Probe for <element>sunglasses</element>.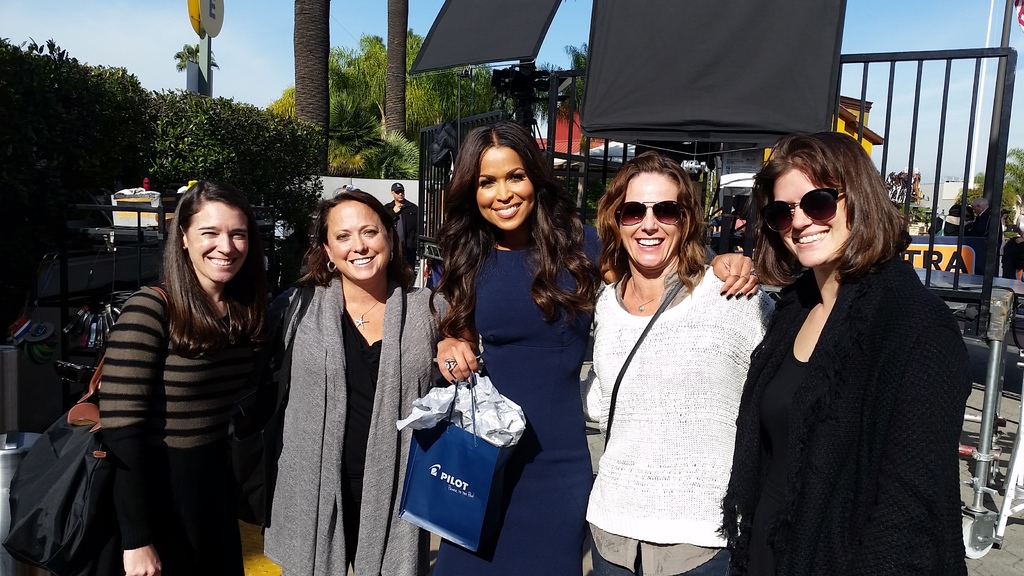
Probe result: 763:186:870:231.
